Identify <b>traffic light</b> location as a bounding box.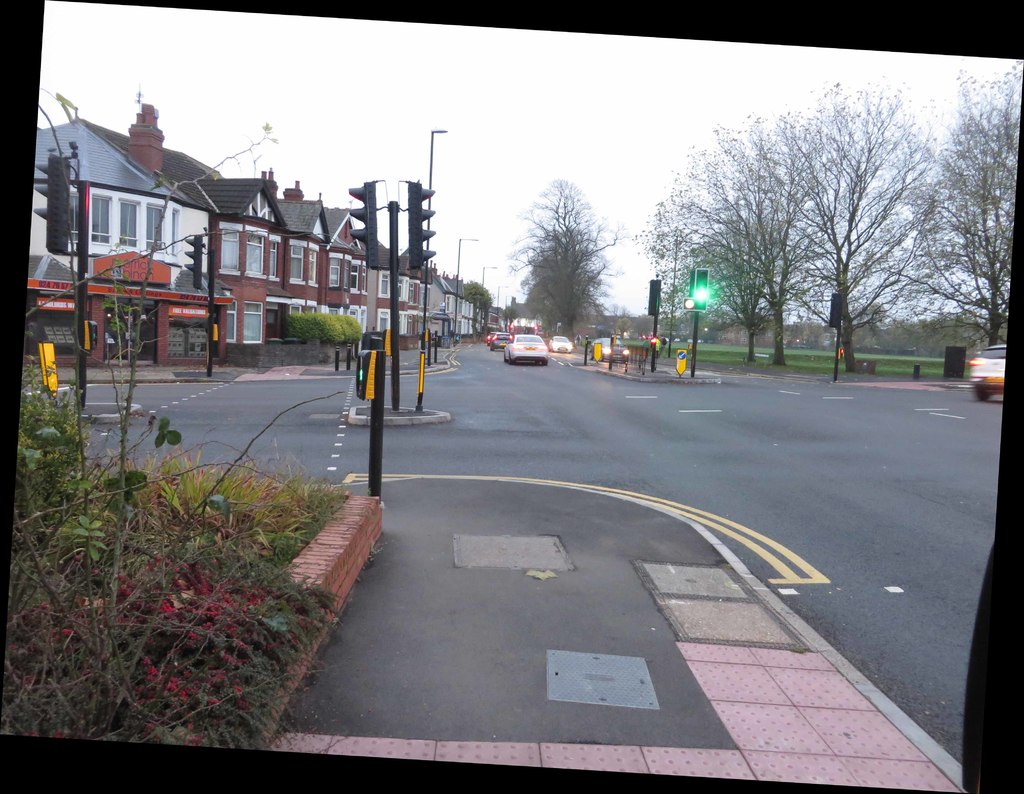
x1=422 y1=330 x2=428 y2=344.
